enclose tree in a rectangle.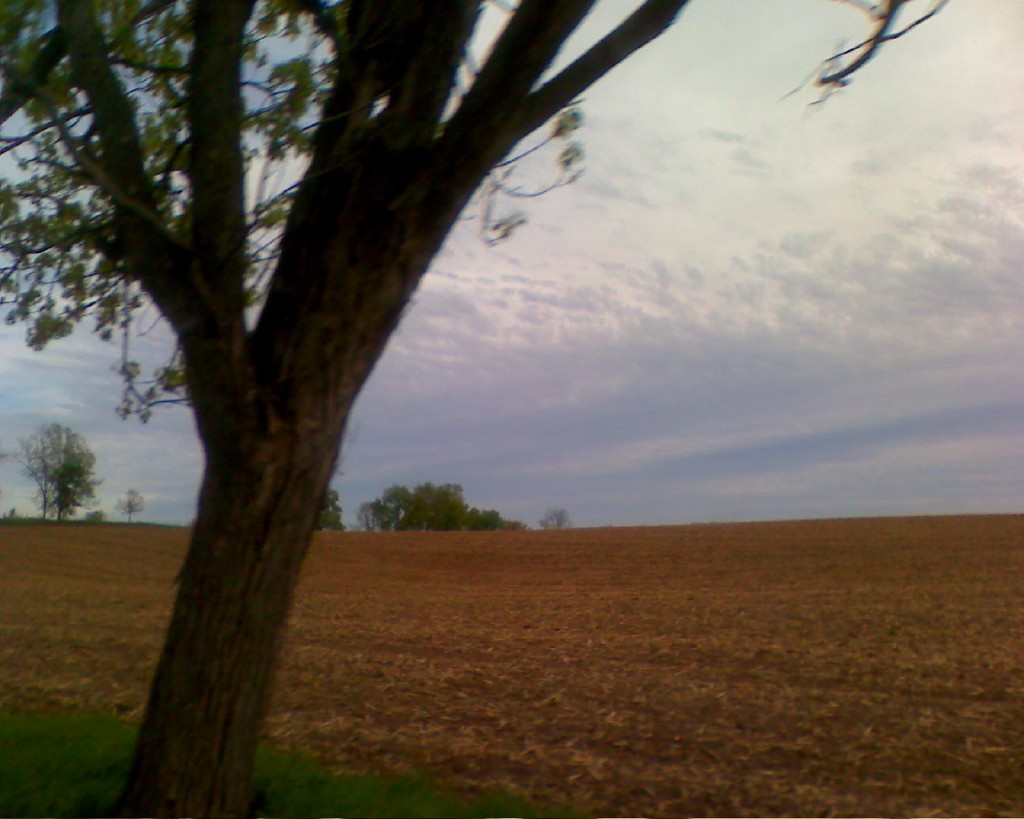
region(10, 404, 91, 524).
